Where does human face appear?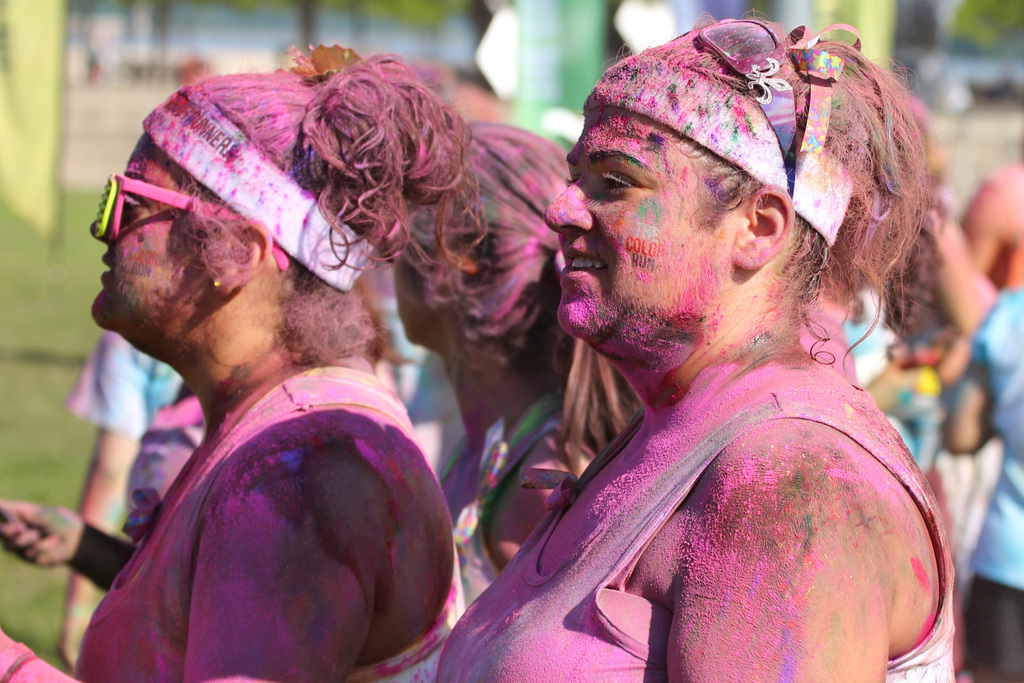
Appears at x1=397, y1=256, x2=433, y2=334.
